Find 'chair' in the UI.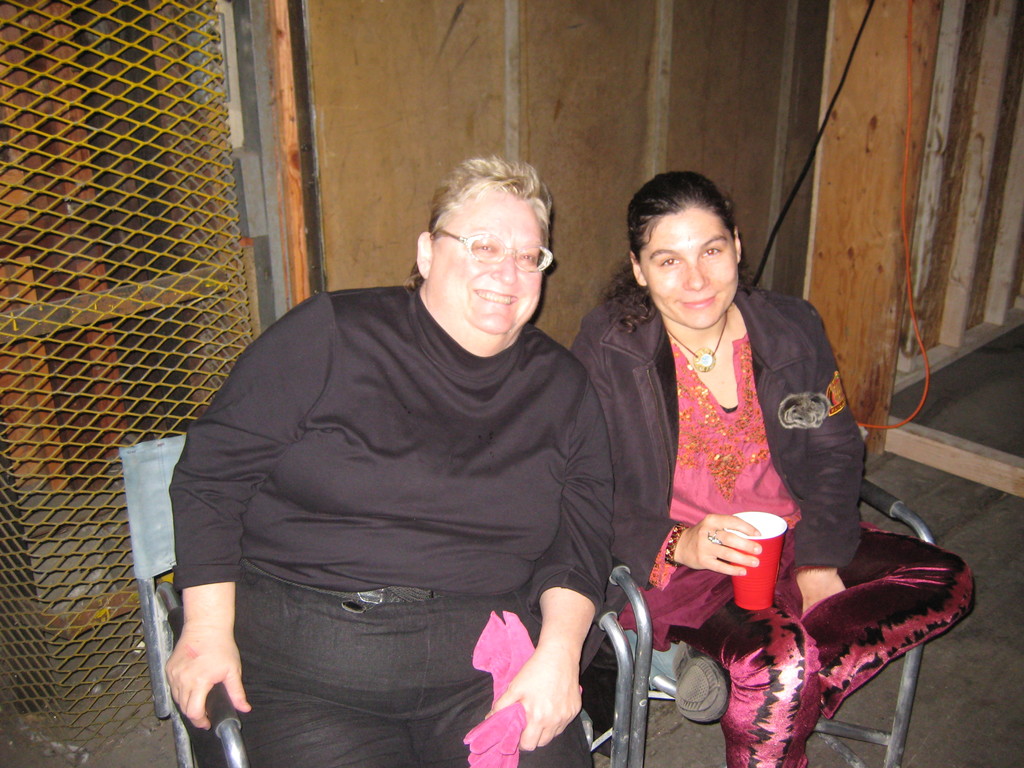
UI element at crop(623, 487, 941, 767).
